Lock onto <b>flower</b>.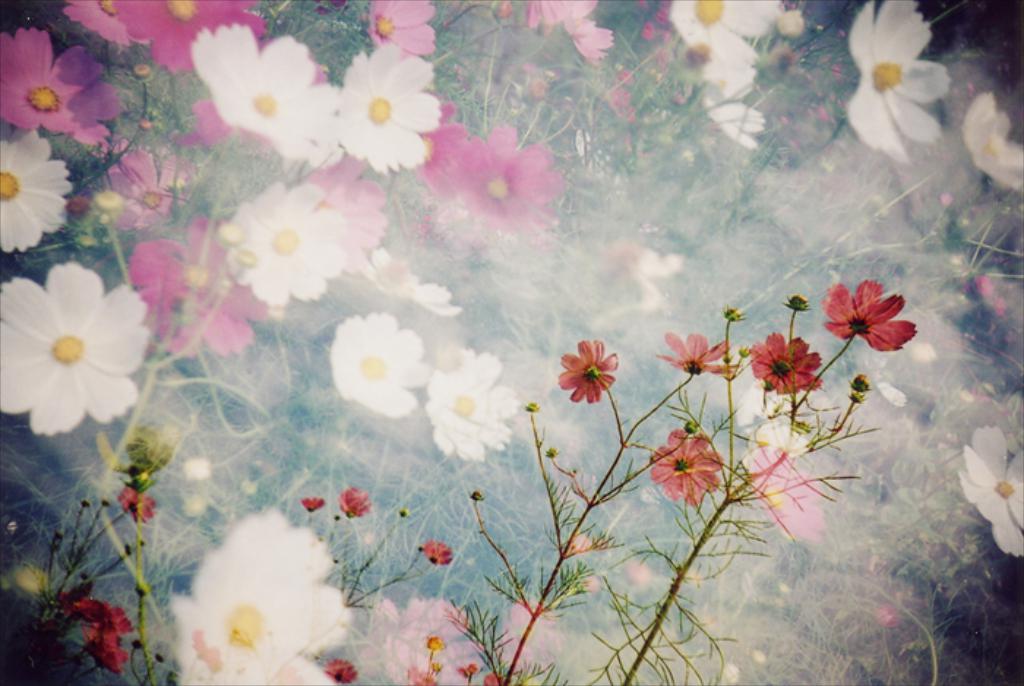
Locked: box=[955, 88, 1023, 202].
